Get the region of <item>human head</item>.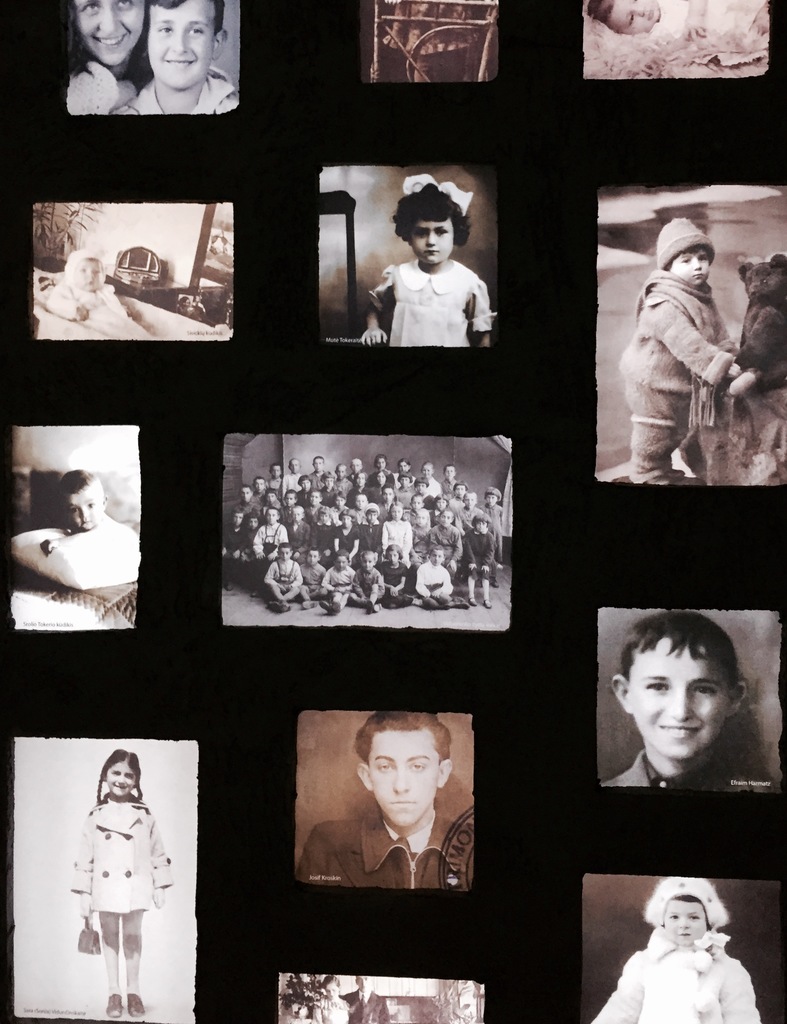
detection(247, 515, 259, 533).
